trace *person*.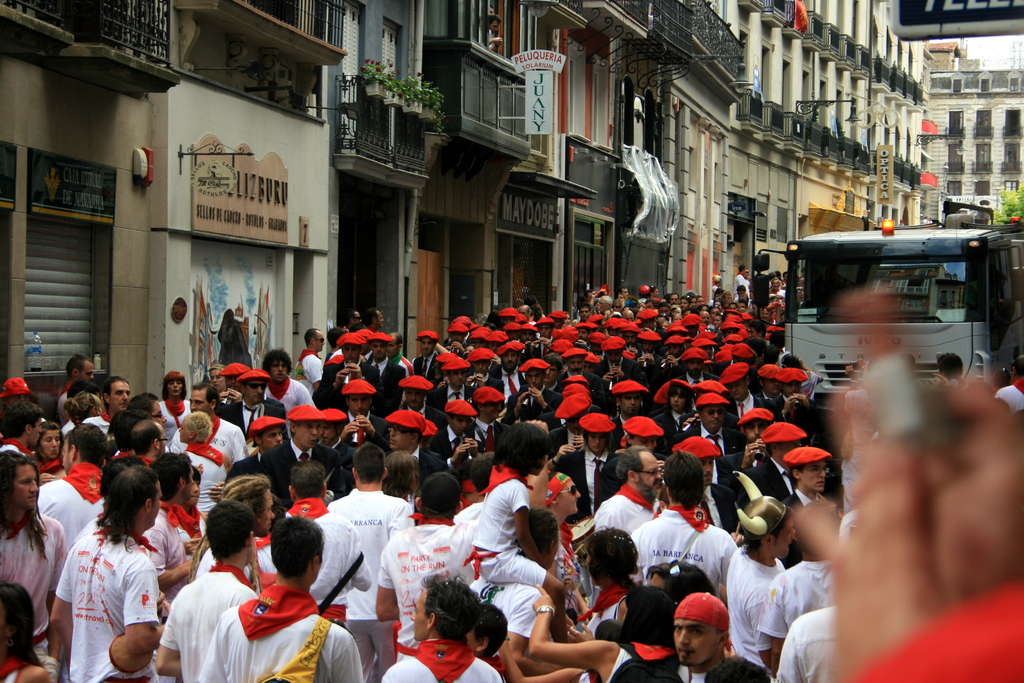
Traced to (x1=772, y1=368, x2=820, y2=422).
